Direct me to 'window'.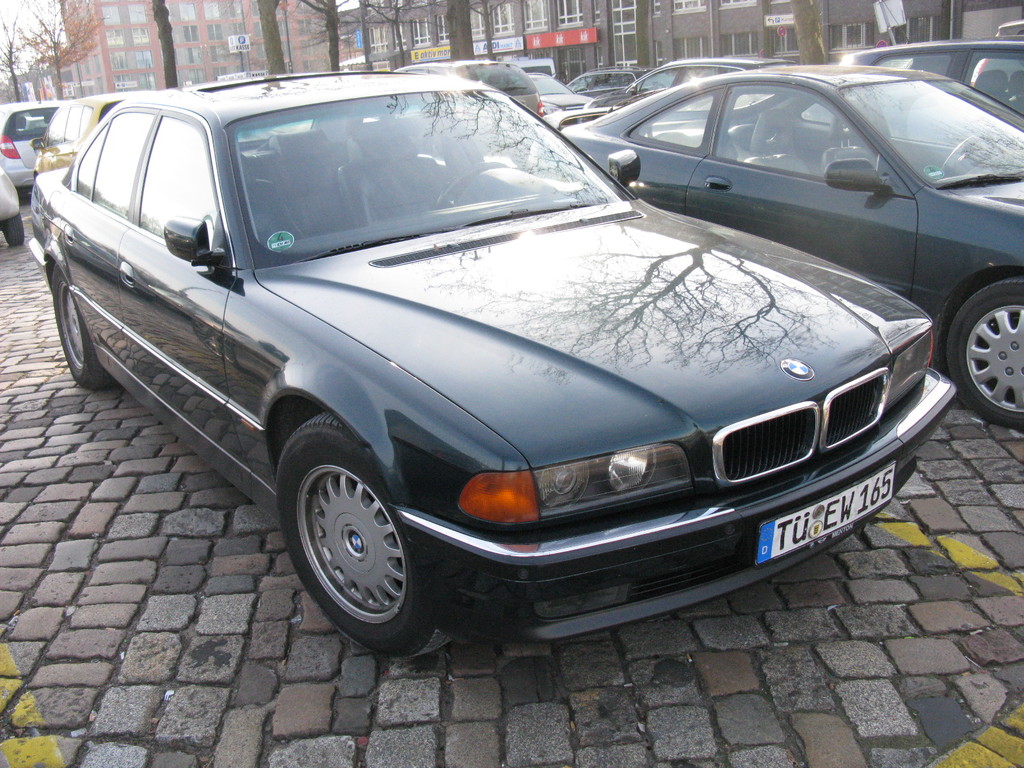
Direction: crop(439, 10, 449, 41).
